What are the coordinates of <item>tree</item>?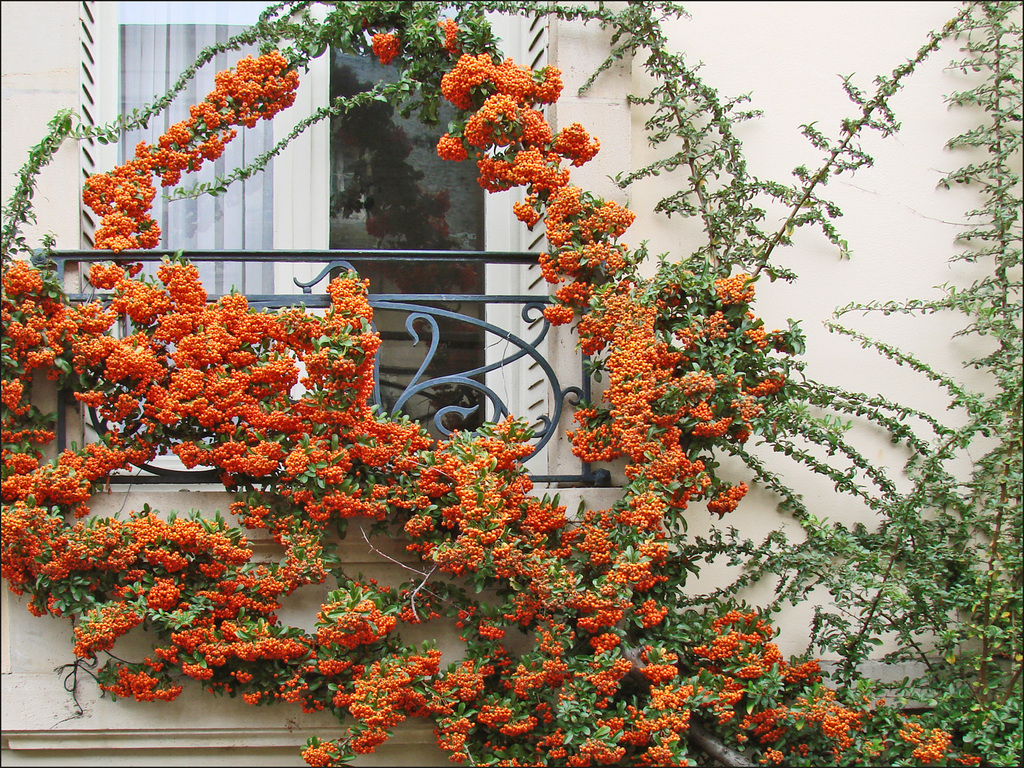
rect(0, 0, 1023, 767).
